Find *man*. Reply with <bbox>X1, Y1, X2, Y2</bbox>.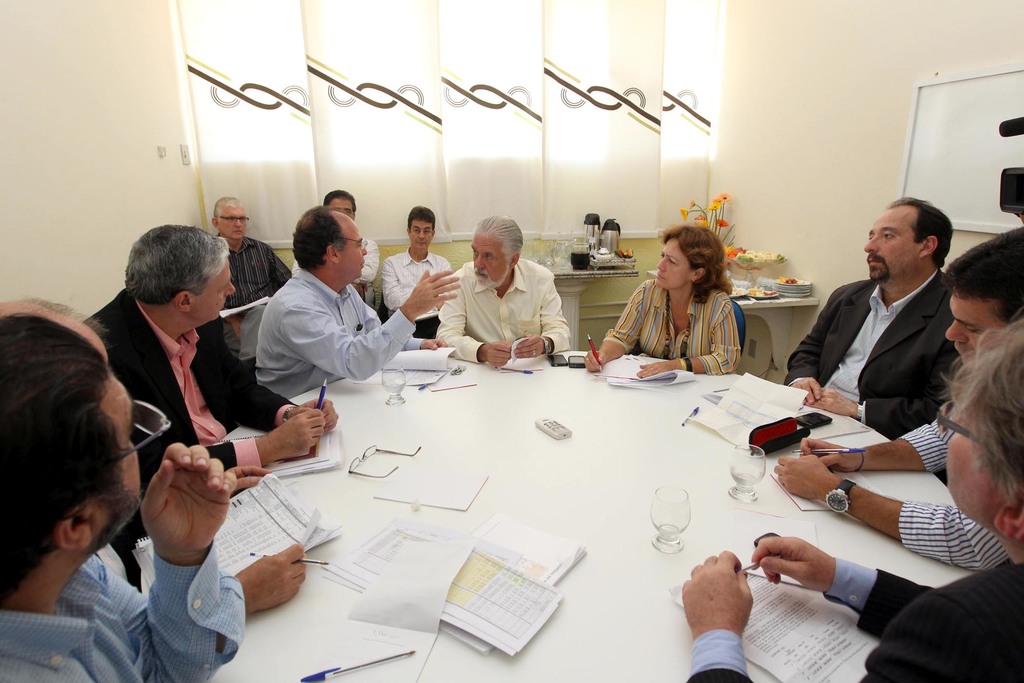
<bbox>774, 226, 1023, 575</bbox>.
